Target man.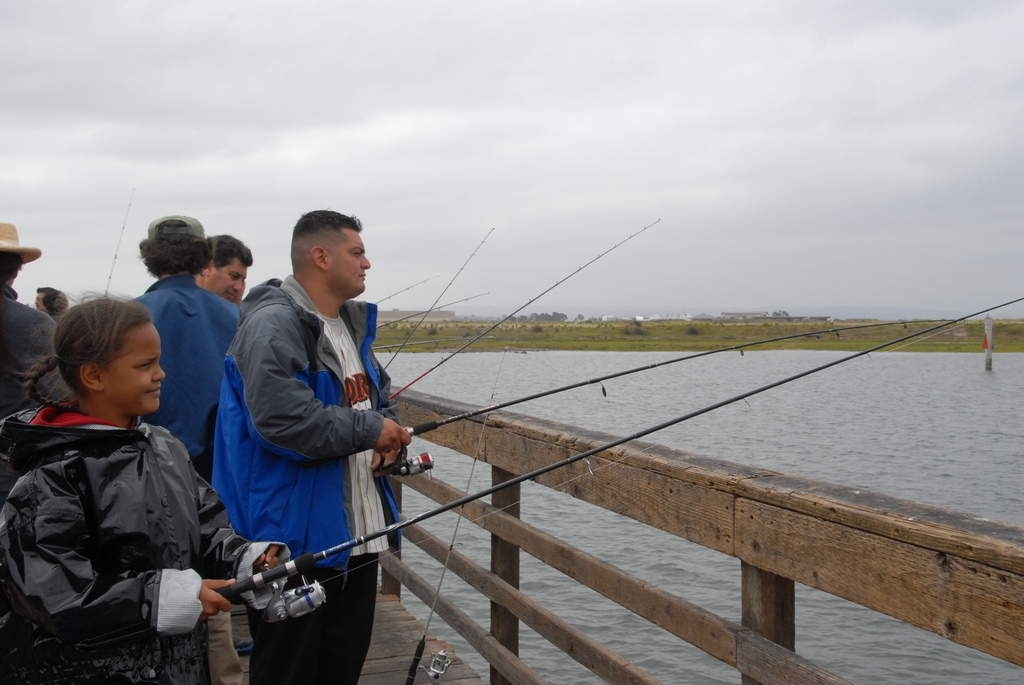
Target region: <region>0, 223, 66, 425</region>.
